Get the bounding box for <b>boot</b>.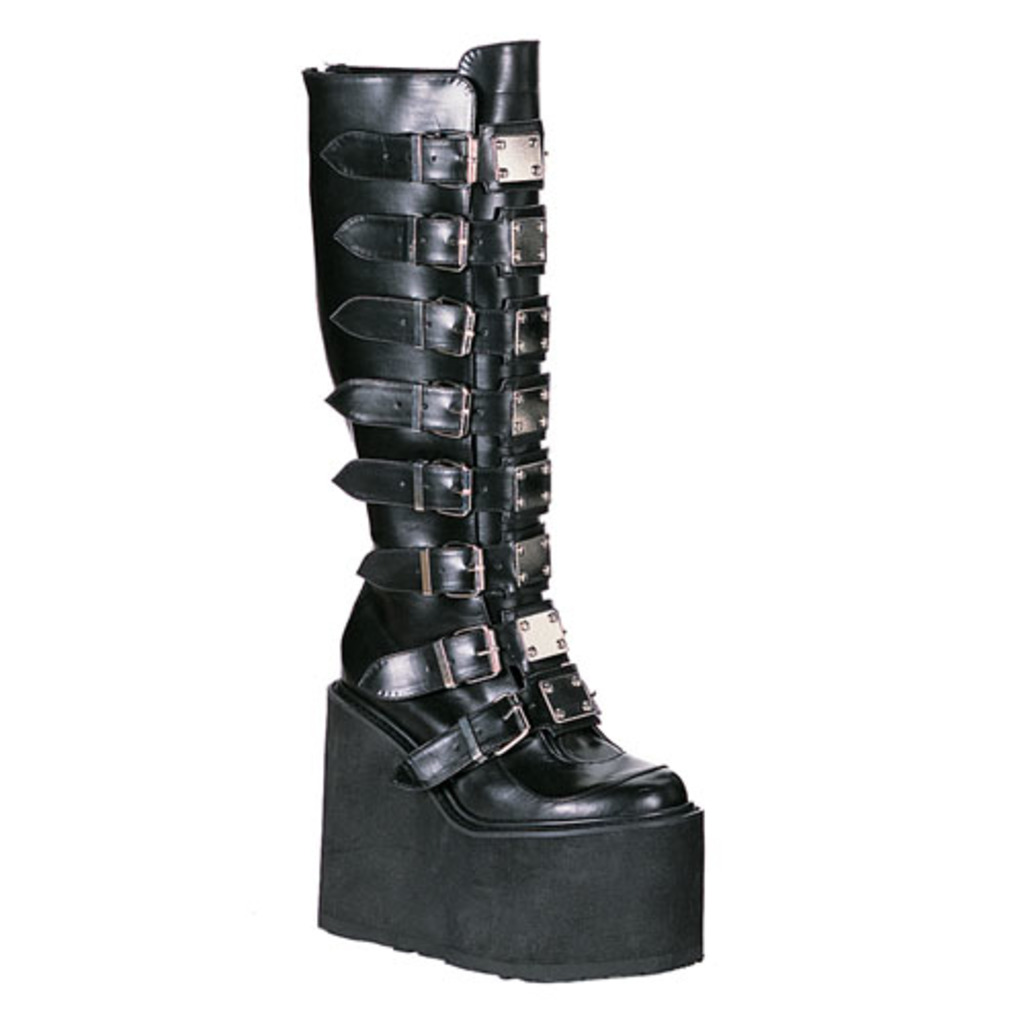
bbox=(291, 33, 707, 981).
